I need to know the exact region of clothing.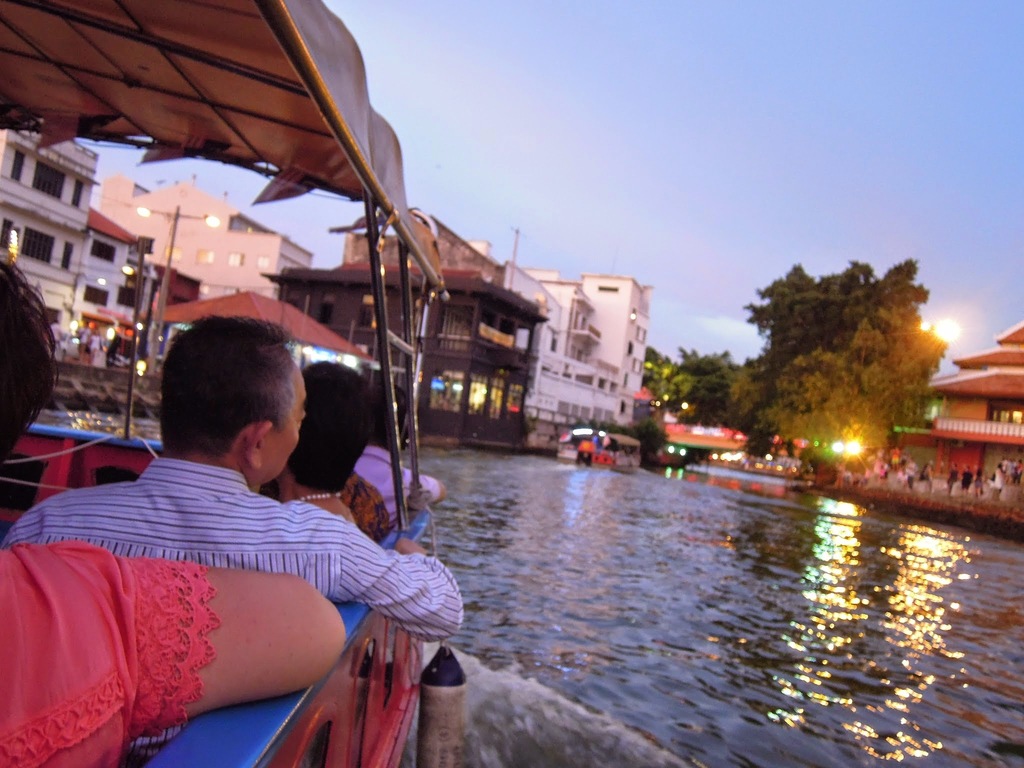
Region: {"left": 342, "top": 474, "right": 394, "bottom": 544}.
